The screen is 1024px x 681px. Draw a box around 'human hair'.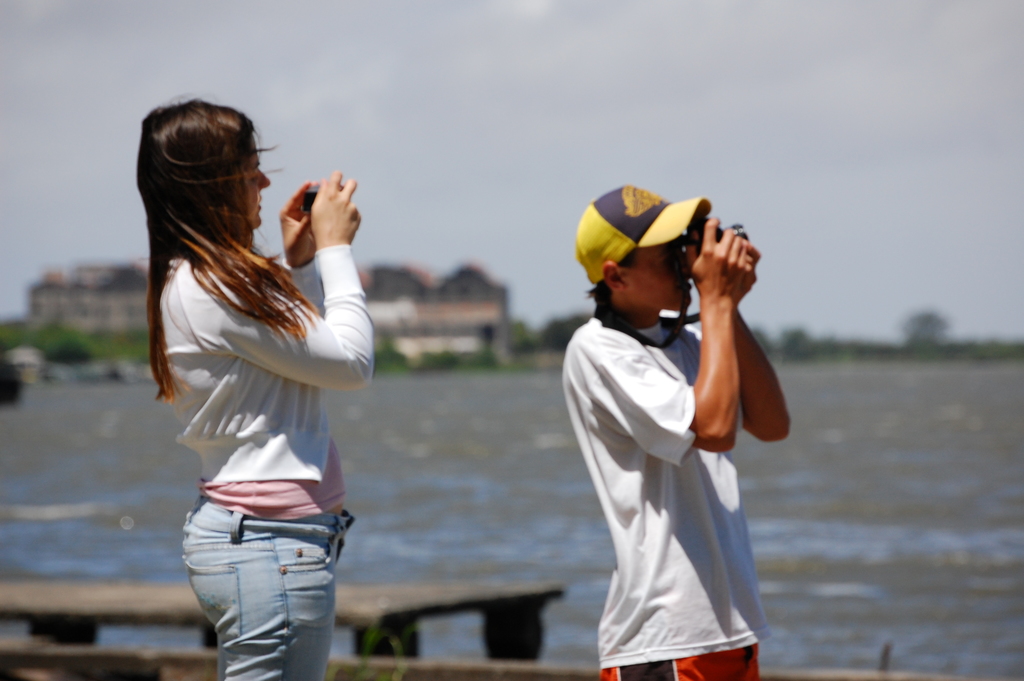
x1=587, y1=254, x2=641, y2=334.
